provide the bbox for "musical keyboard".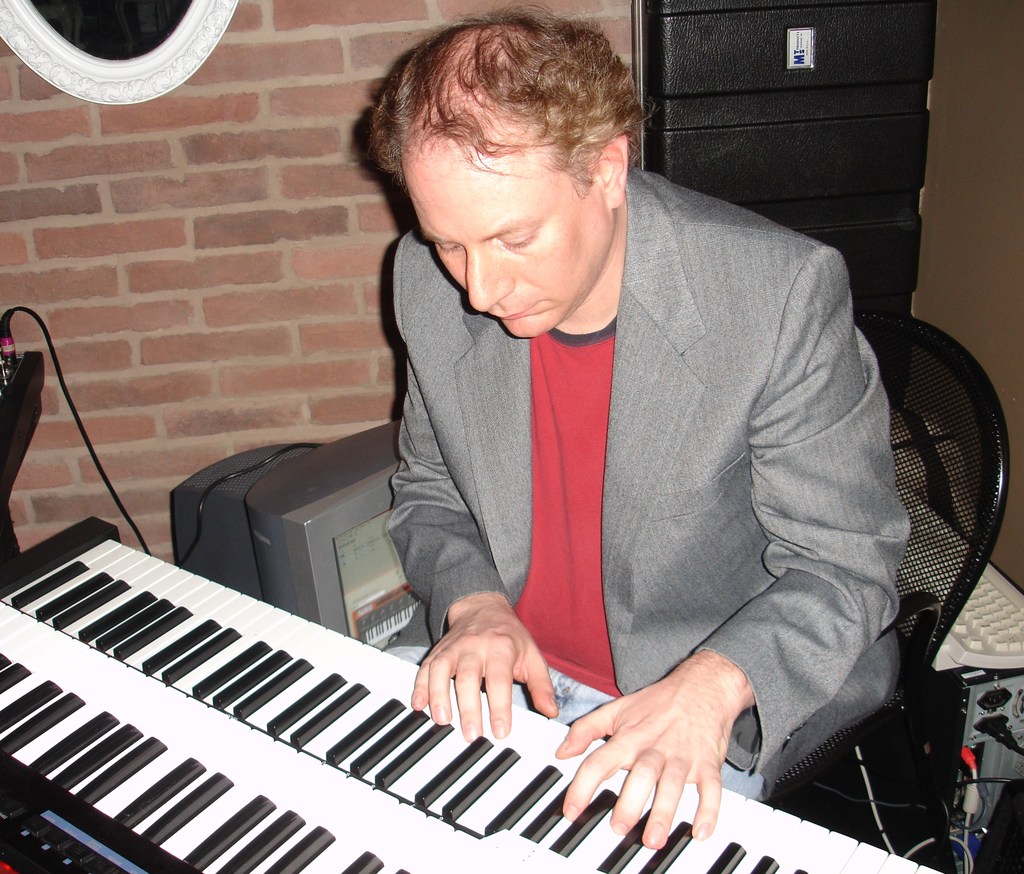
[x1=0, y1=509, x2=945, y2=873].
